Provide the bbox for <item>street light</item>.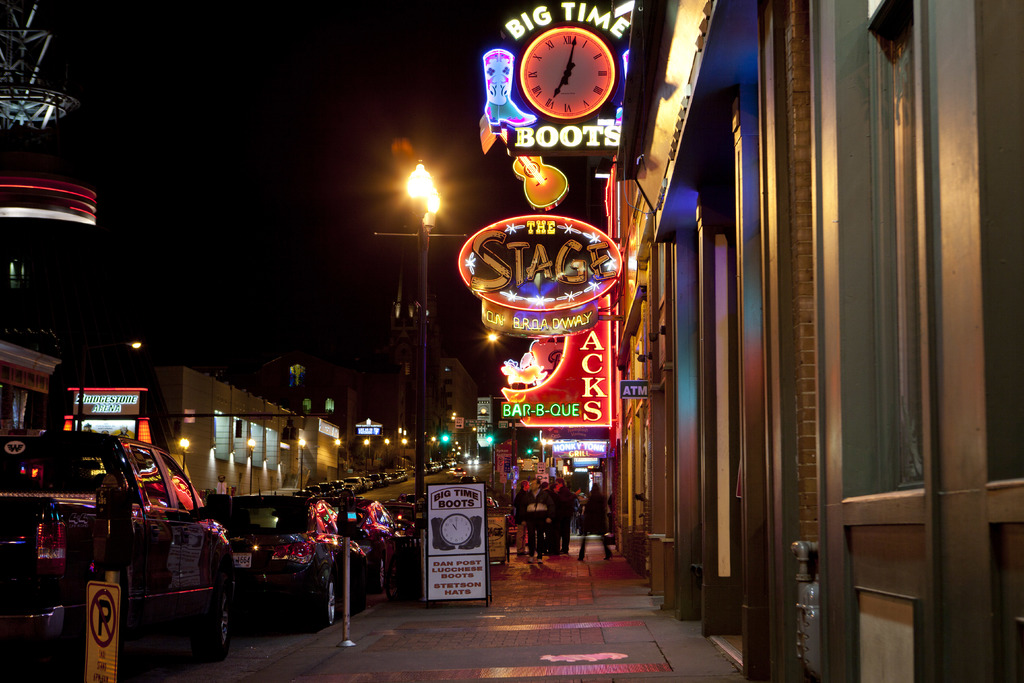
333, 441, 340, 479.
